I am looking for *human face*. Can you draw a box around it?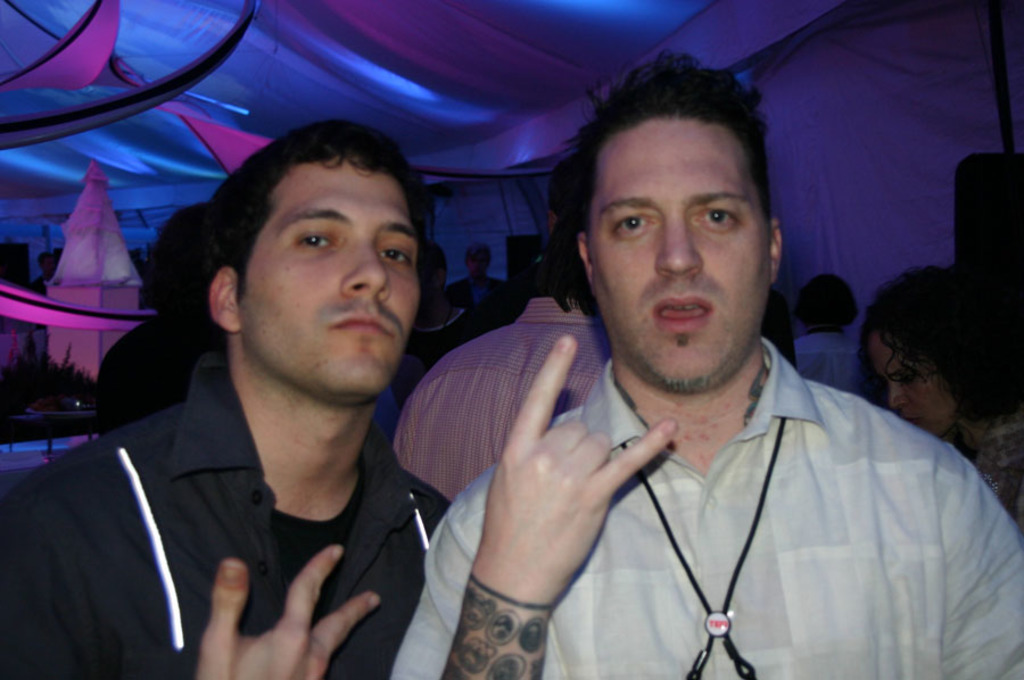
Sure, the bounding box is 876/334/958/449.
